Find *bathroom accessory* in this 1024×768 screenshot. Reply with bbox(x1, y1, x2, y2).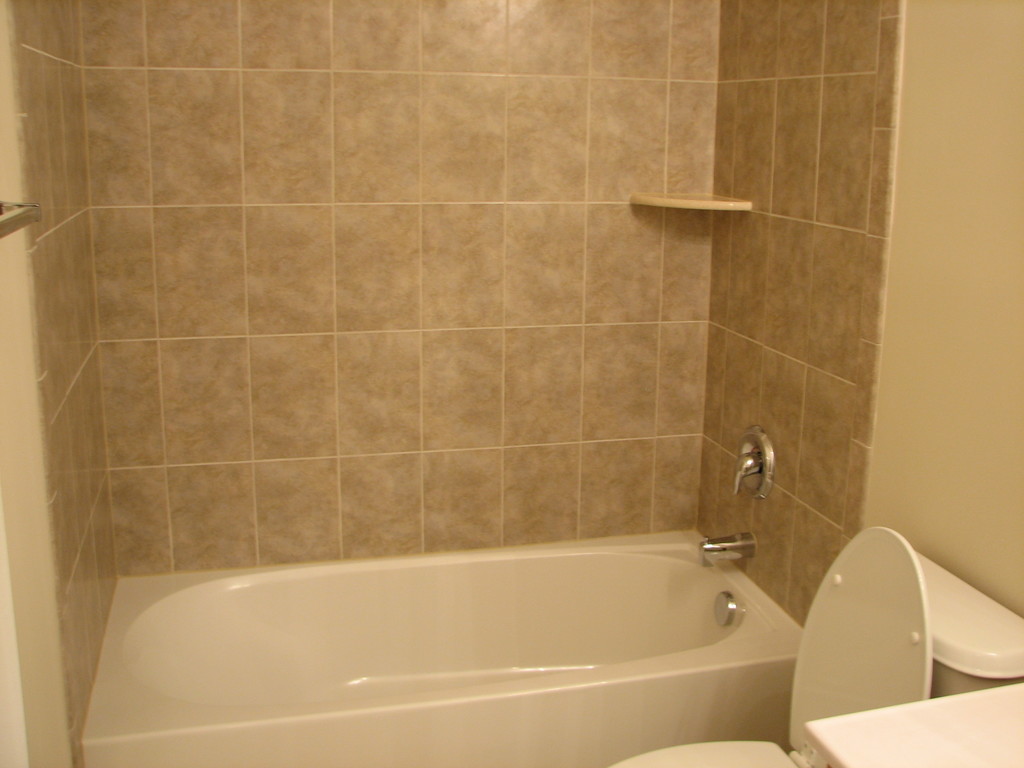
bbox(0, 199, 43, 240).
